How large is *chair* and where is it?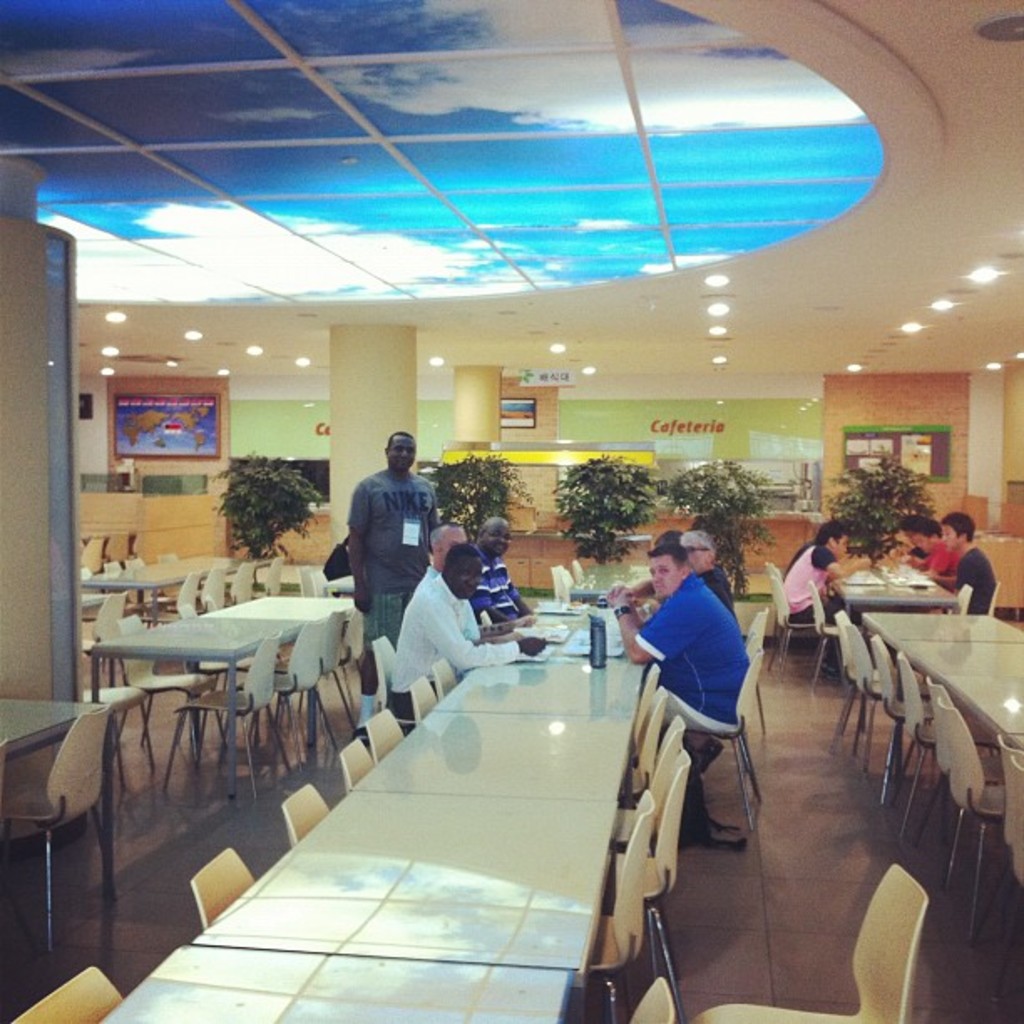
Bounding box: 278/781/330/847.
